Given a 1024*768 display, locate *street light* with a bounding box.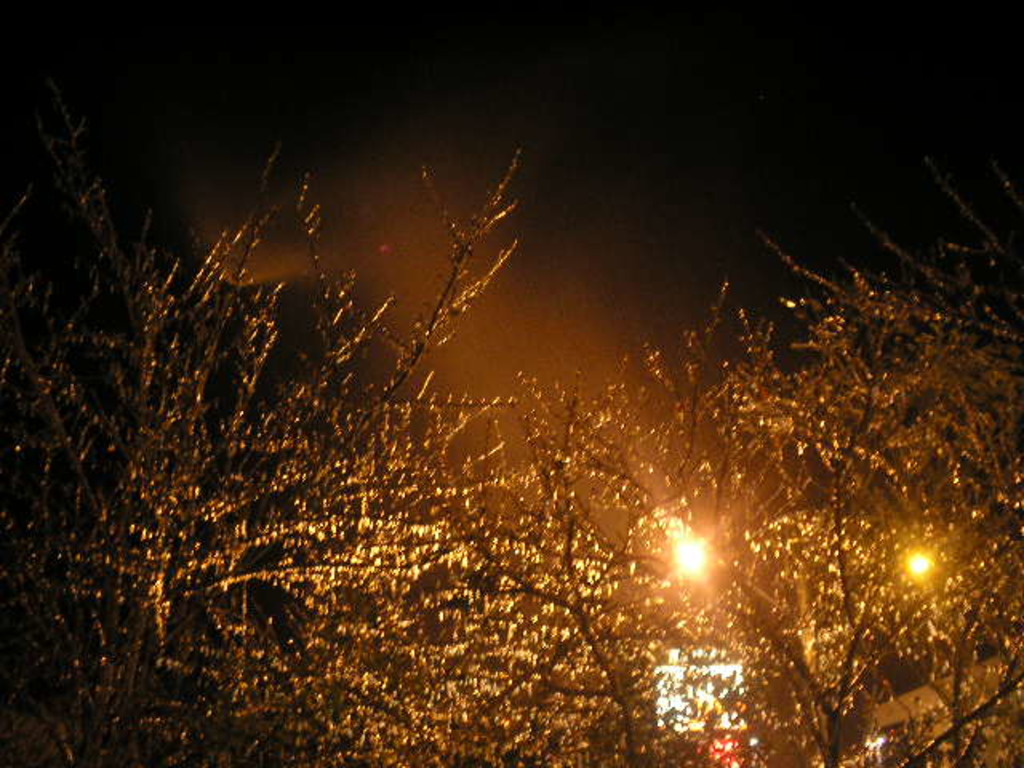
Located: <box>904,550,936,589</box>.
